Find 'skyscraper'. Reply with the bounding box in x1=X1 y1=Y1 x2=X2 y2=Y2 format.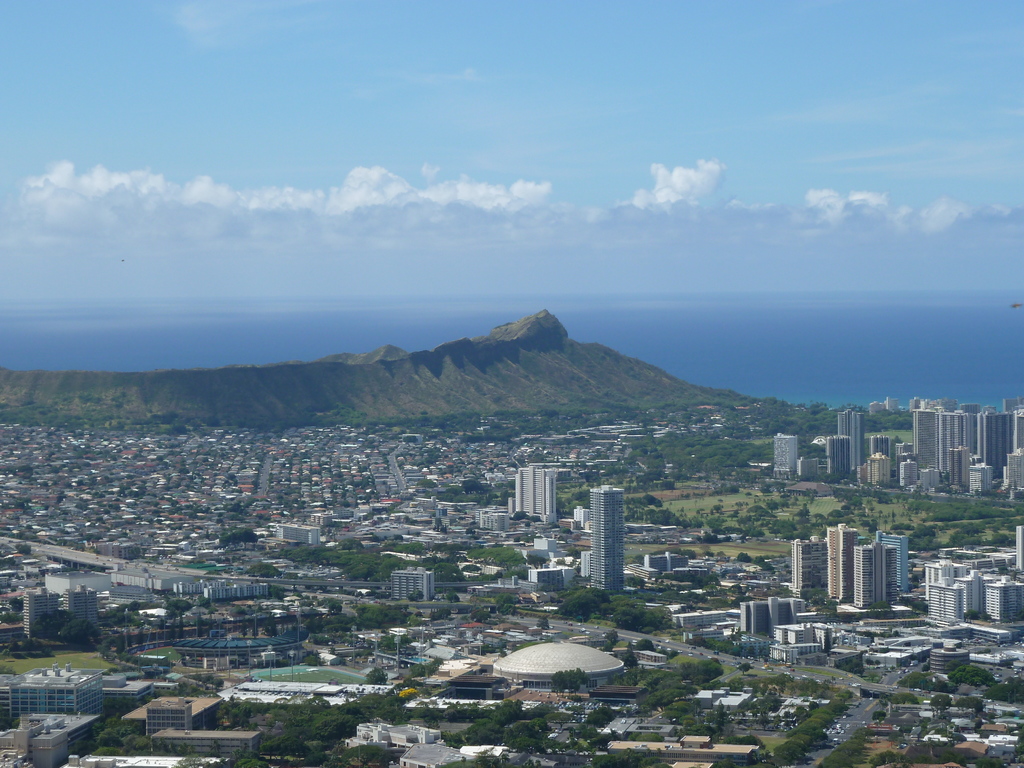
x1=837 y1=407 x2=866 y2=479.
